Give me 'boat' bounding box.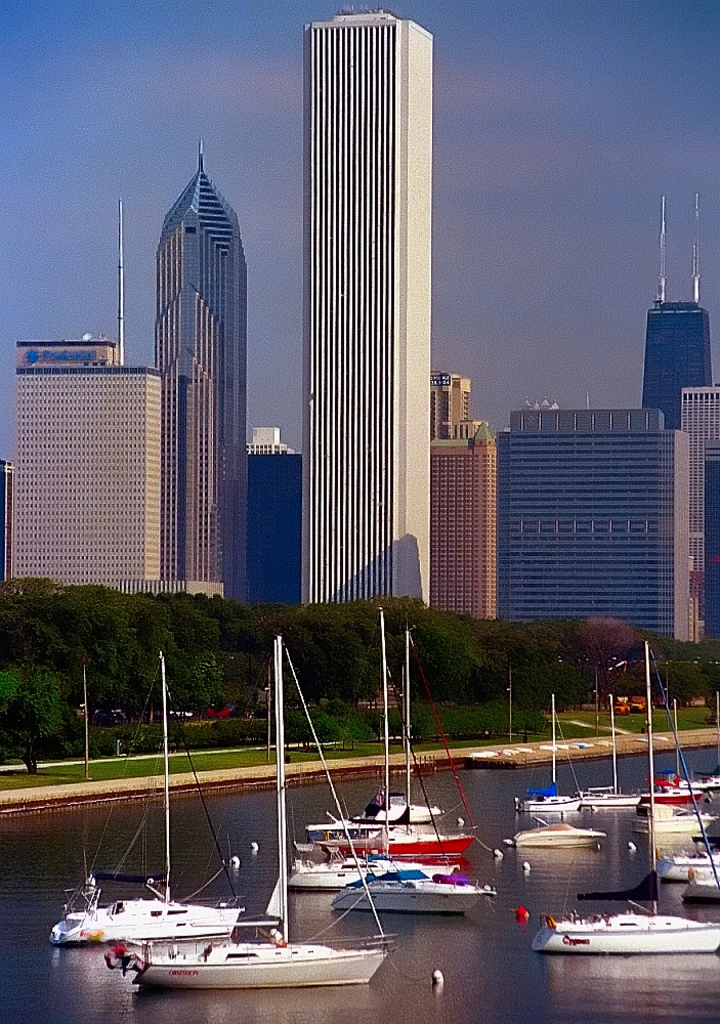
{"x1": 304, "y1": 607, "x2": 421, "y2": 837}.
